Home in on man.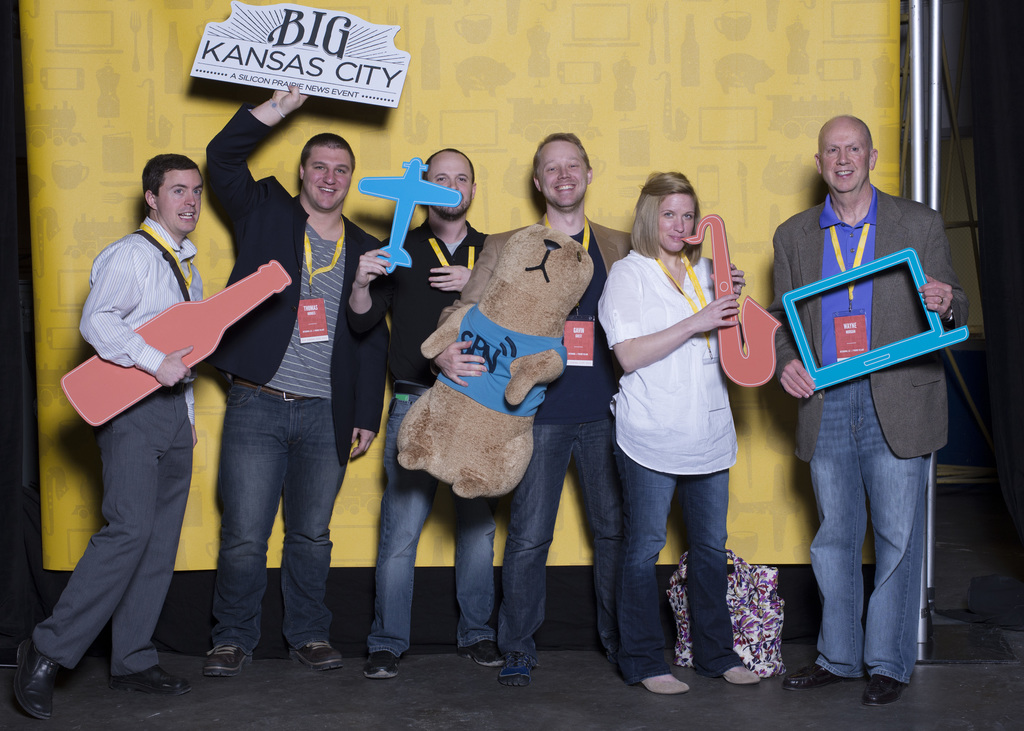
Homed in at 766,112,963,711.
